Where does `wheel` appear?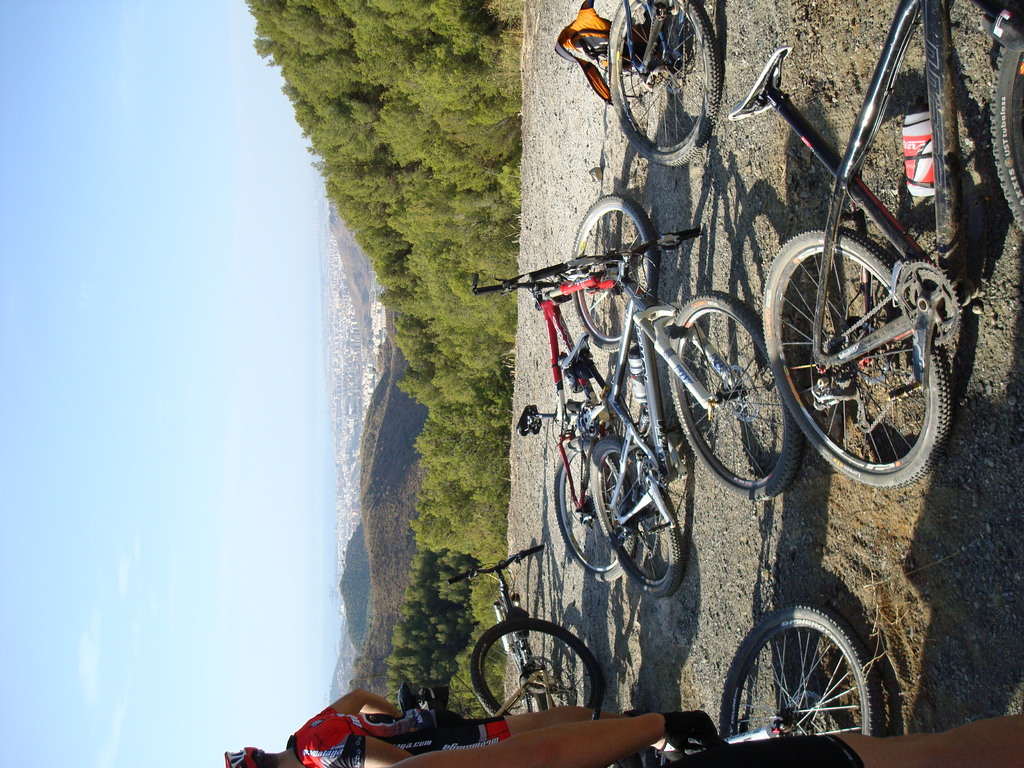
Appears at <box>474,618,606,717</box>.
